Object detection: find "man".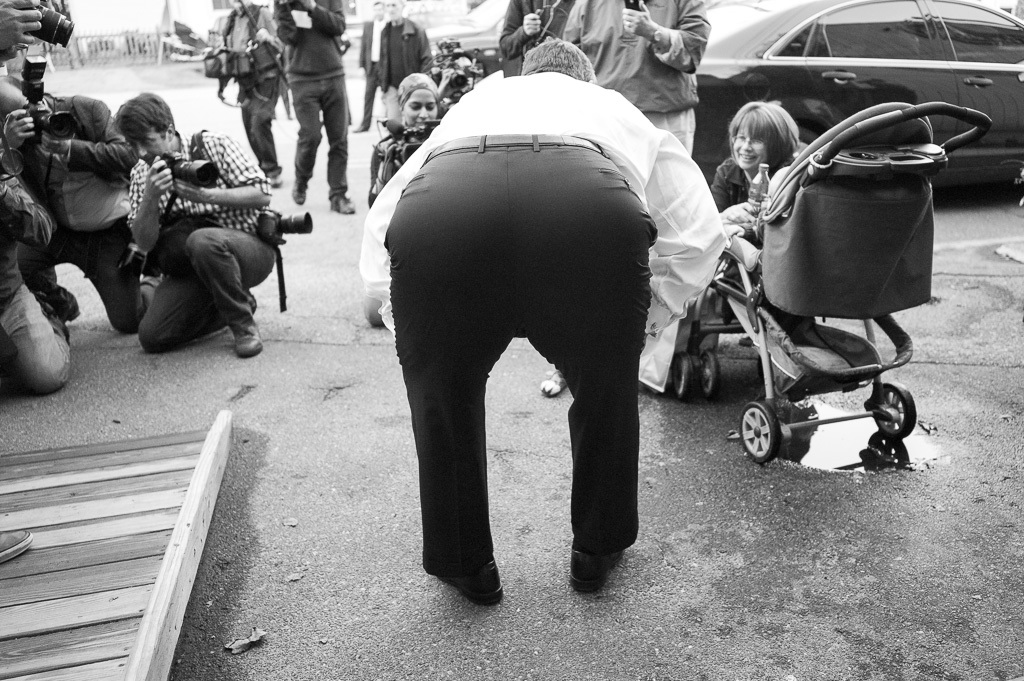
[361, 0, 691, 629].
